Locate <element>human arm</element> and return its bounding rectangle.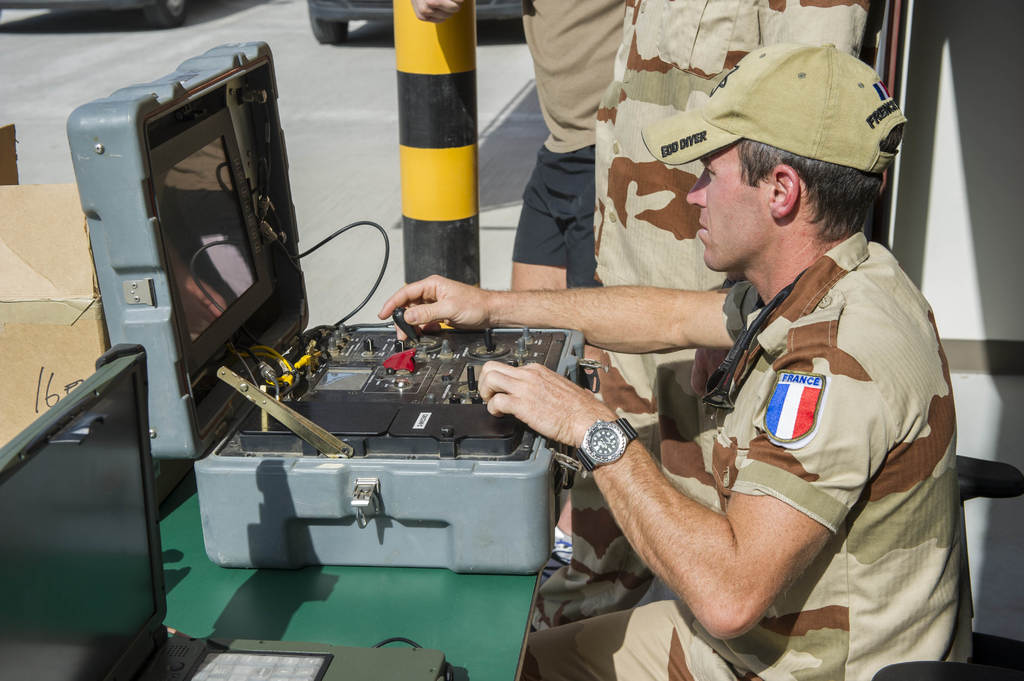
376, 282, 765, 355.
